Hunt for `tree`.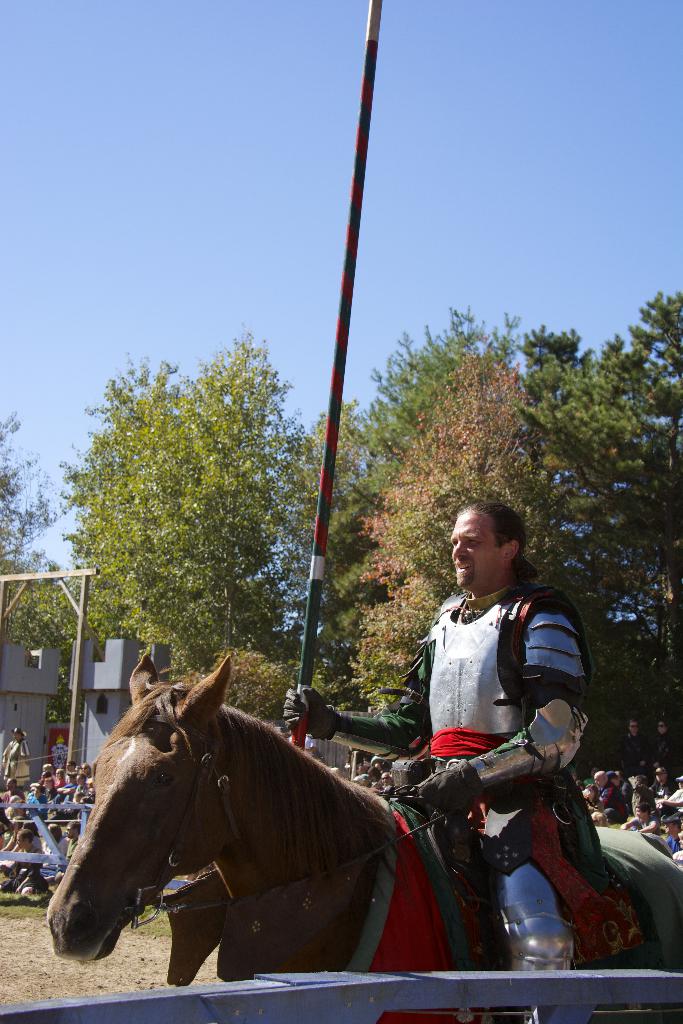
Hunted down at [353,339,556,720].
